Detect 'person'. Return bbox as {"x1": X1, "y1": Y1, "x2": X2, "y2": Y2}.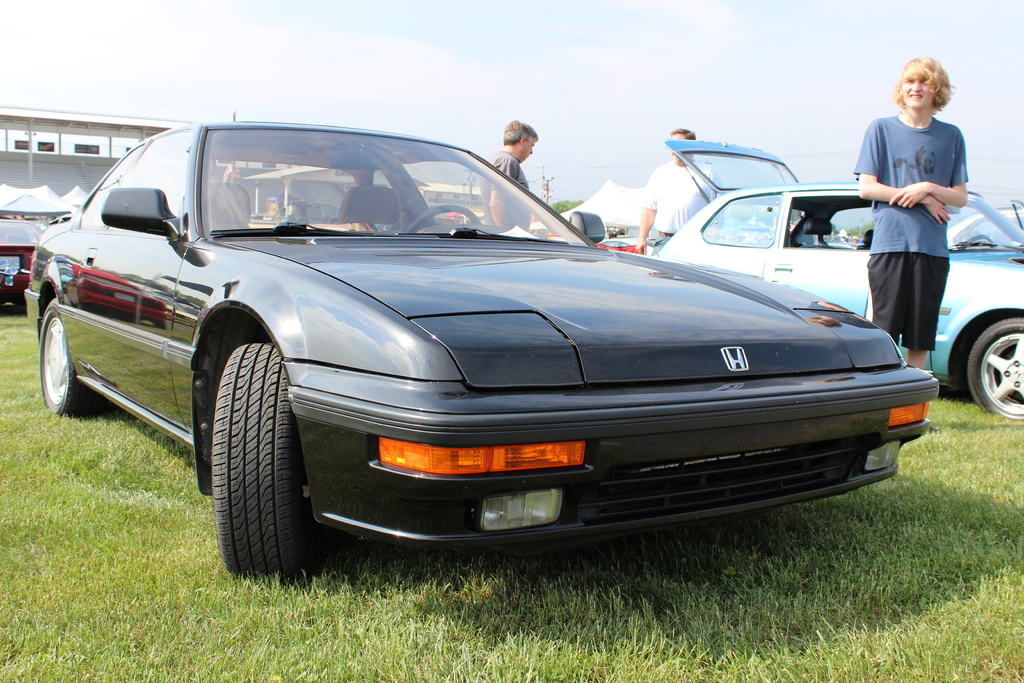
{"x1": 478, "y1": 118, "x2": 538, "y2": 232}.
